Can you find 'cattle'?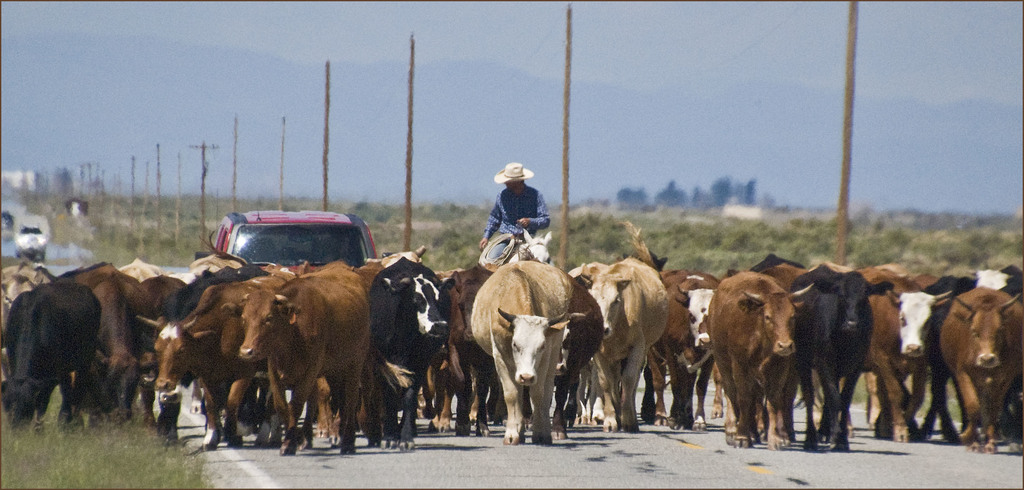
Yes, bounding box: 0/265/51/334.
